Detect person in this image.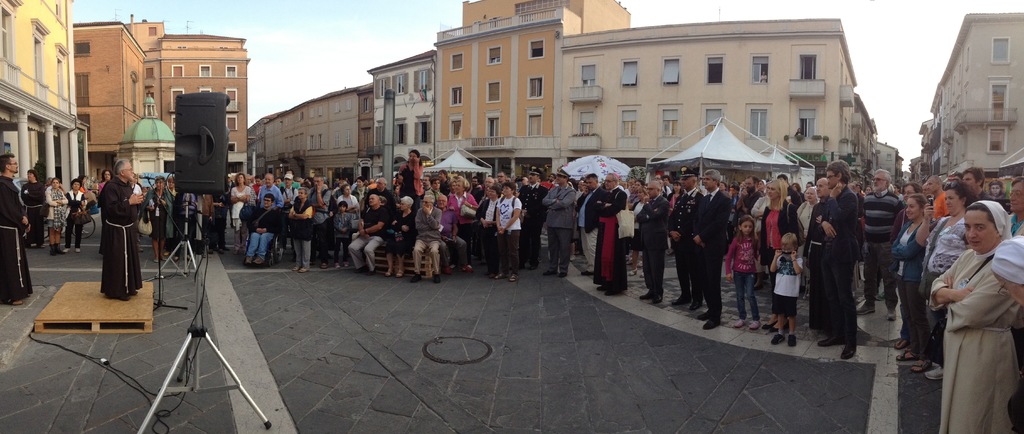
Detection: box=[897, 188, 934, 356].
